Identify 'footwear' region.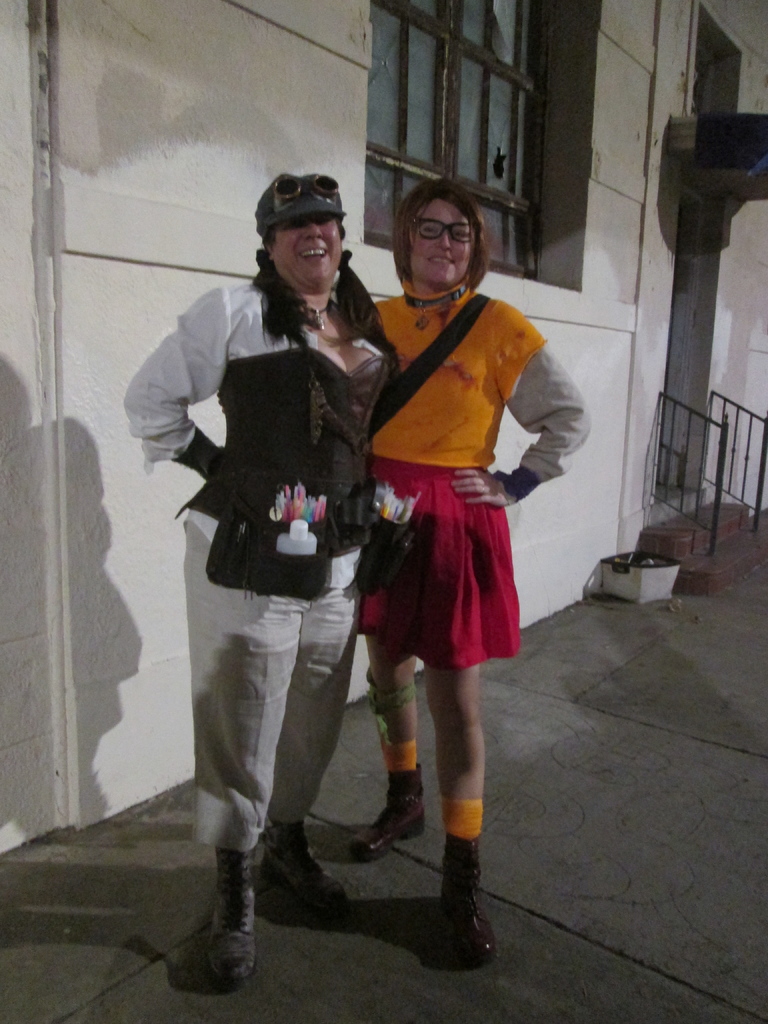
Region: {"left": 445, "top": 835, "right": 492, "bottom": 961}.
